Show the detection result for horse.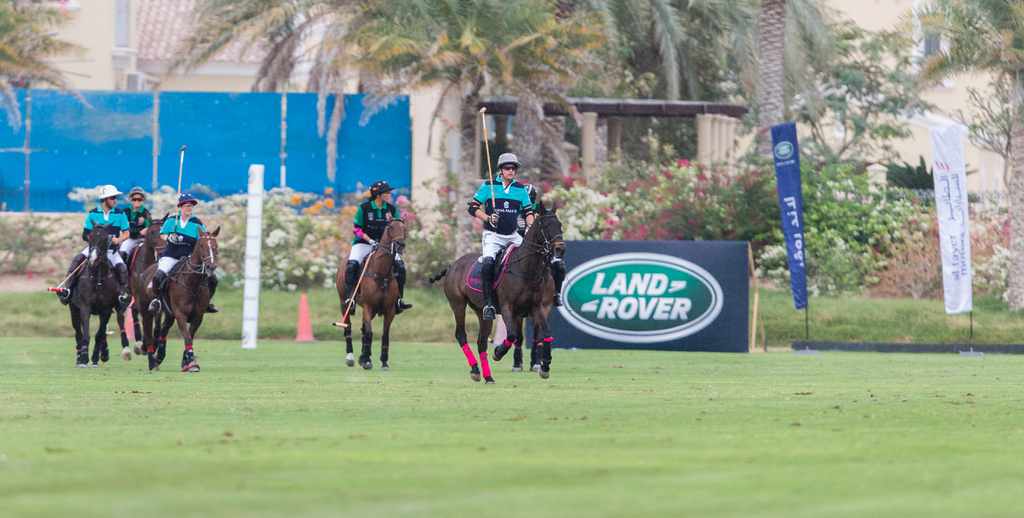
l=115, t=214, r=173, b=364.
